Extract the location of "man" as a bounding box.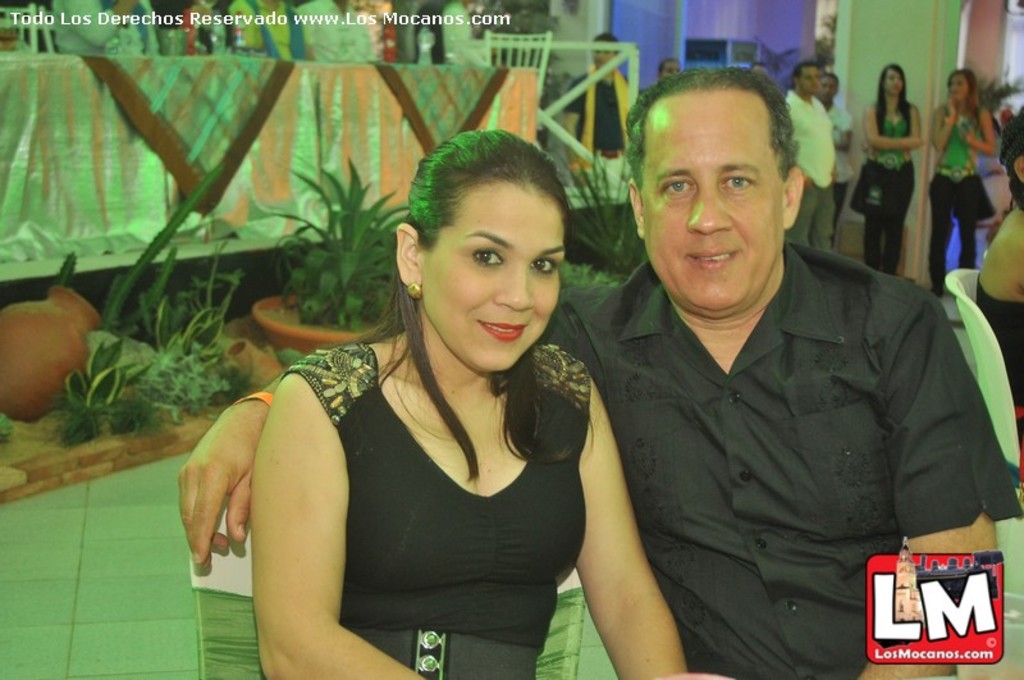
[left=563, top=27, right=640, bottom=175].
